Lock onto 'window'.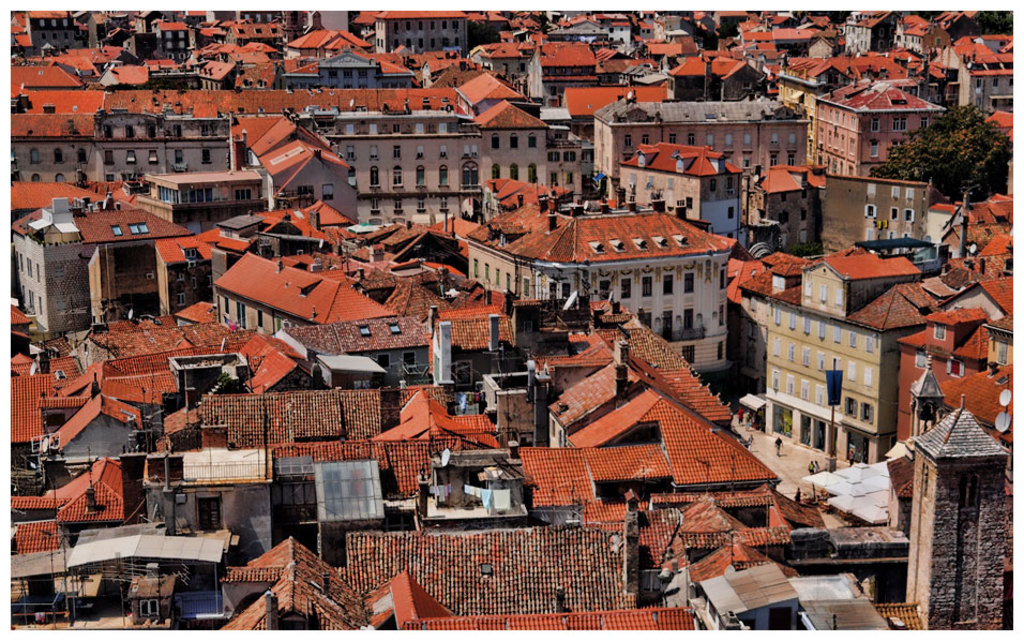
Locked: 320/184/336/199.
